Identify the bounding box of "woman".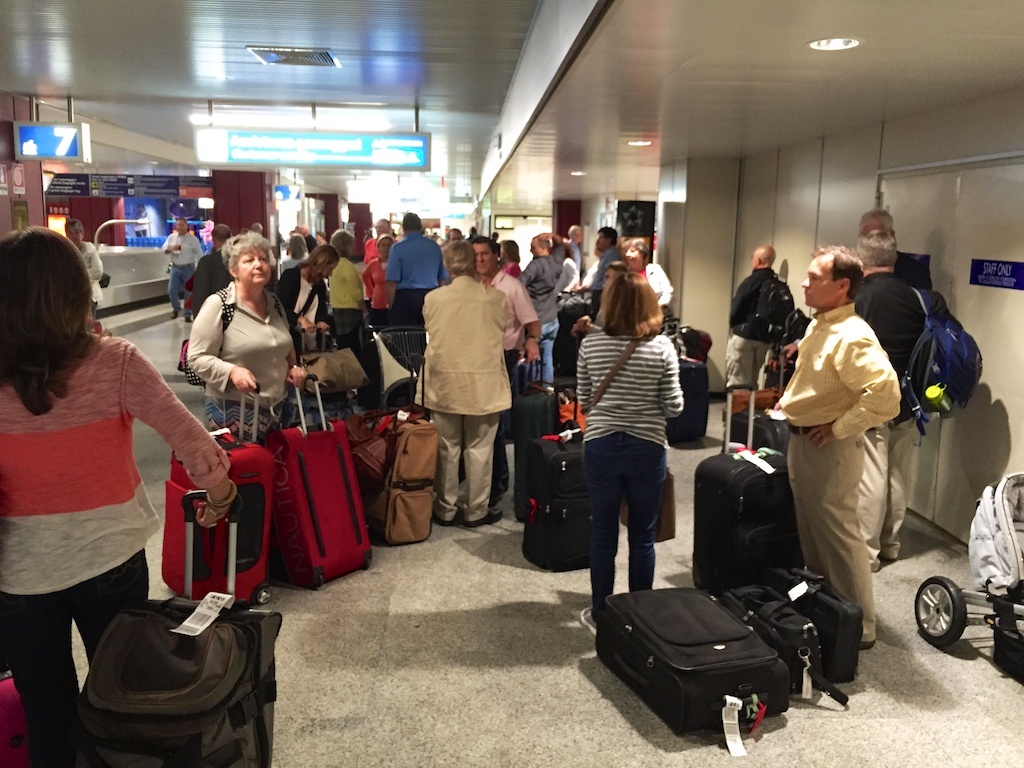
locate(0, 226, 236, 764).
